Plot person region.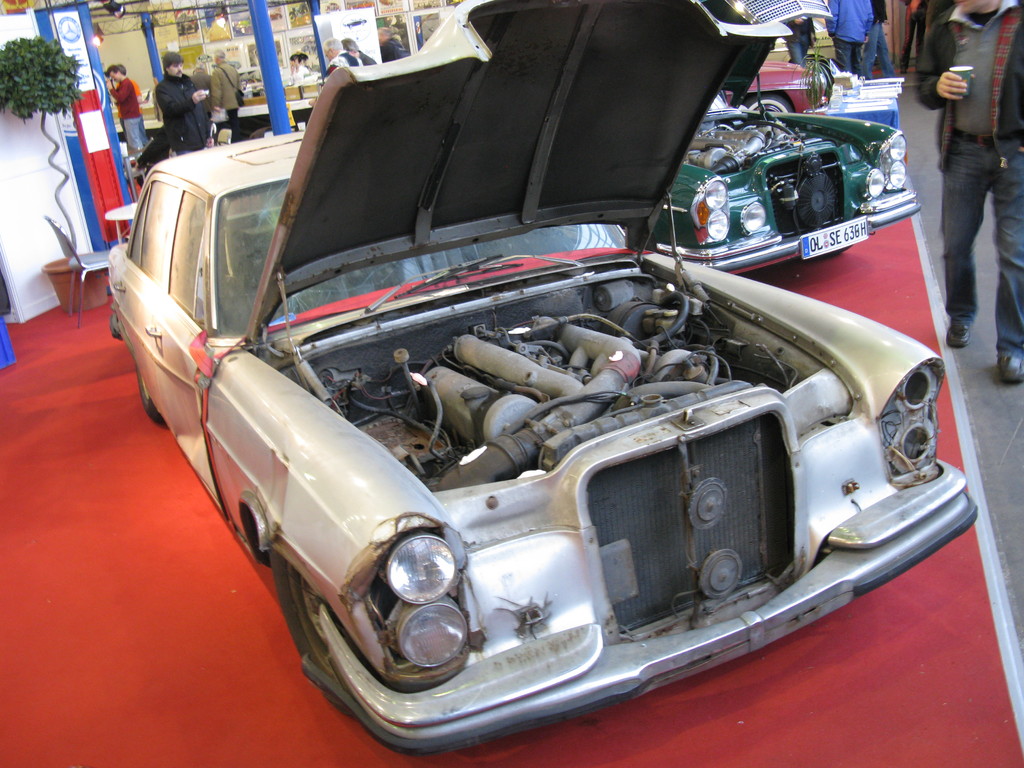
Plotted at BBox(376, 24, 411, 61).
